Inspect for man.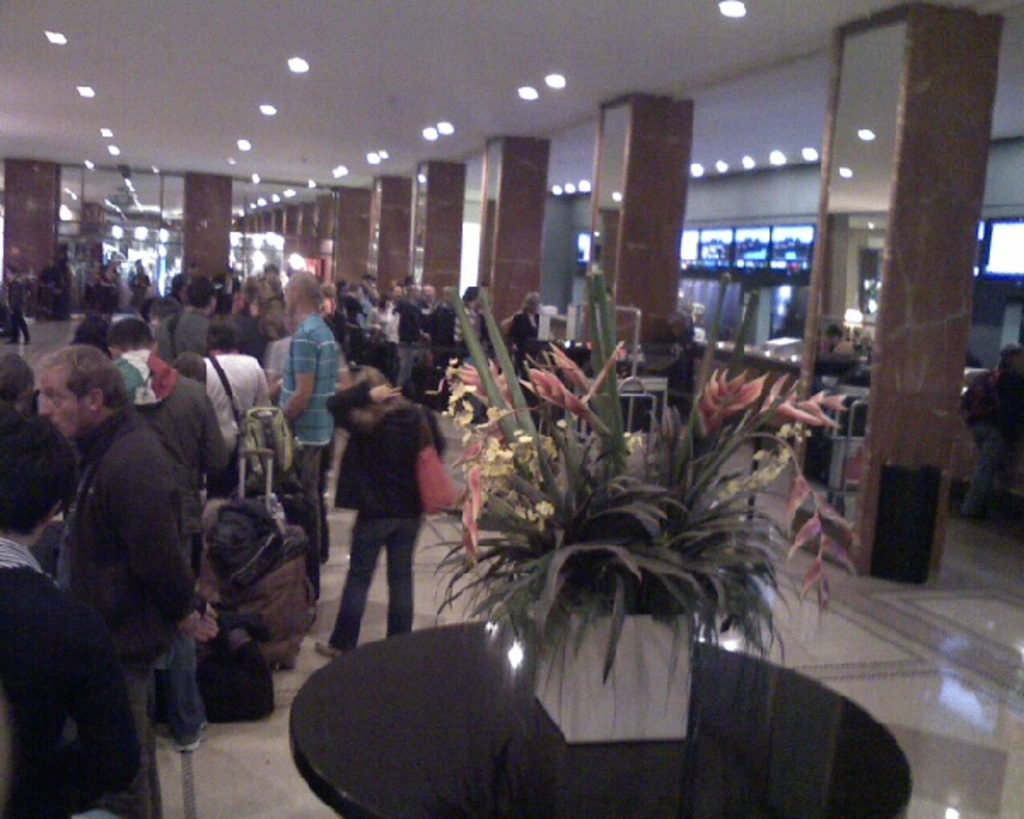
Inspection: [left=135, top=312, right=224, bottom=759].
